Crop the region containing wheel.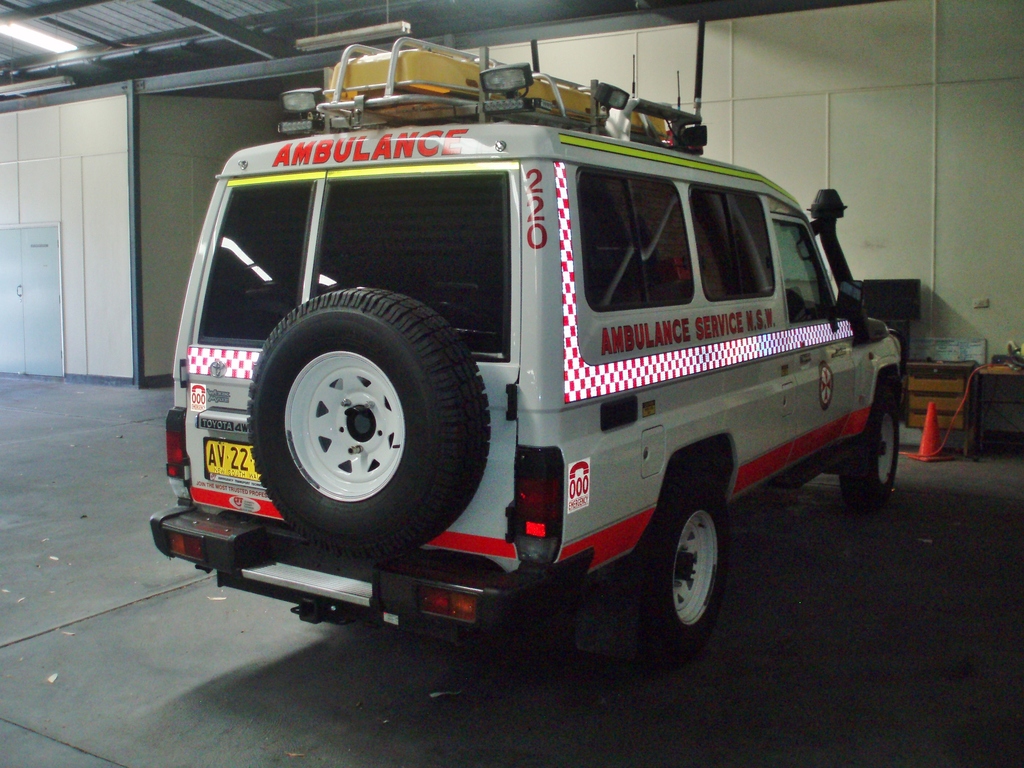
Crop region: bbox=[246, 285, 497, 561].
